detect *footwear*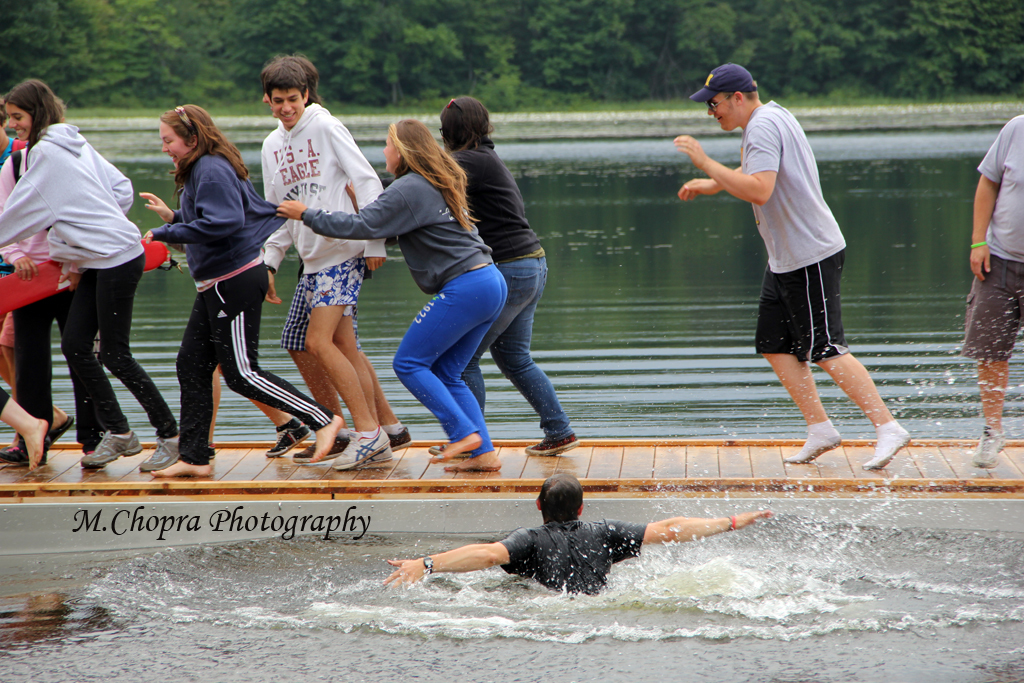
<bbox>974, 427, 1010, 468</bbox>
